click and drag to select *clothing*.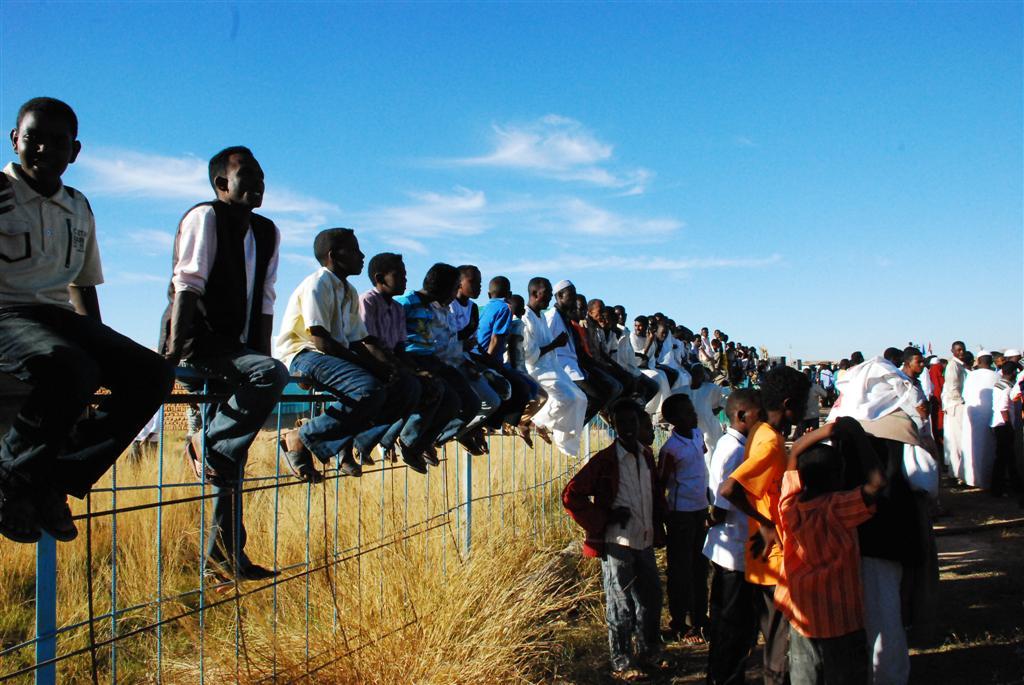
Selection: BBox(480, 297, 532, 425).
